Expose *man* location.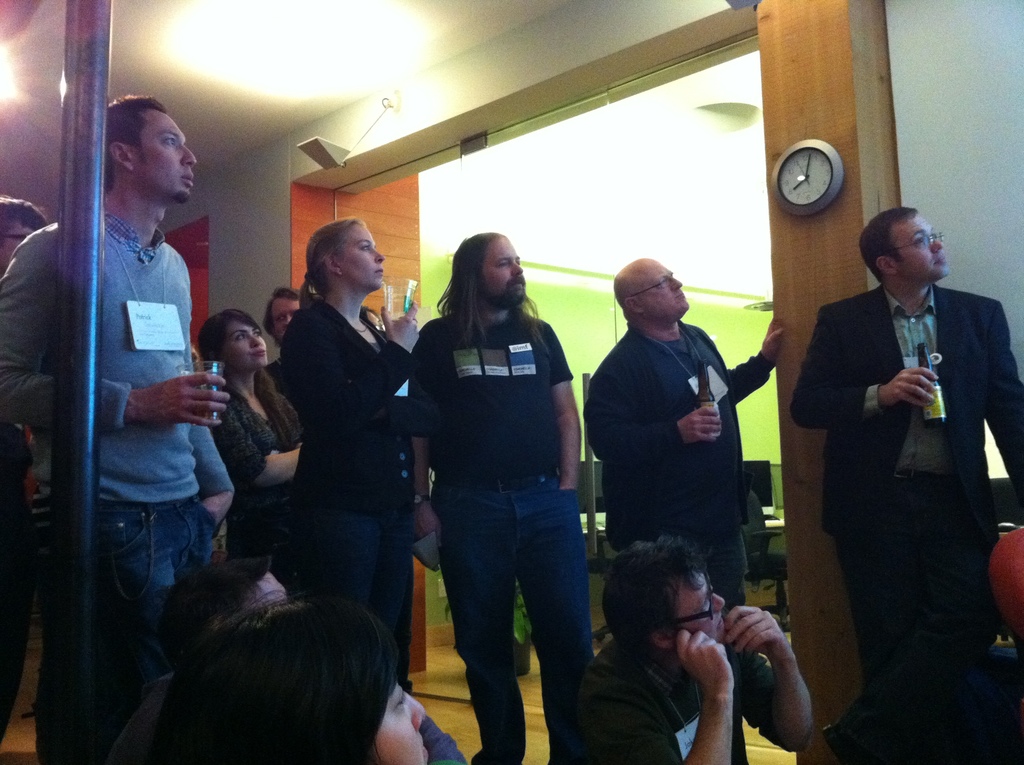
Exposed at bbox(579, 536, 812, 764).
